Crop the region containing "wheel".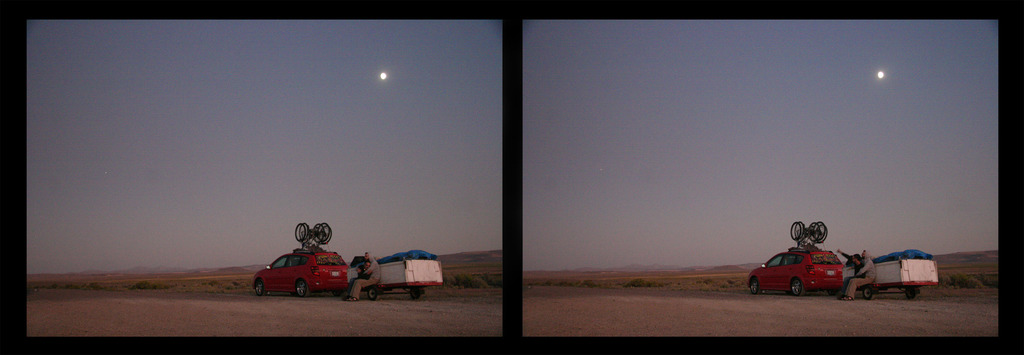
Crop region: x1=365, y1=284, x2=378, y2=300.
